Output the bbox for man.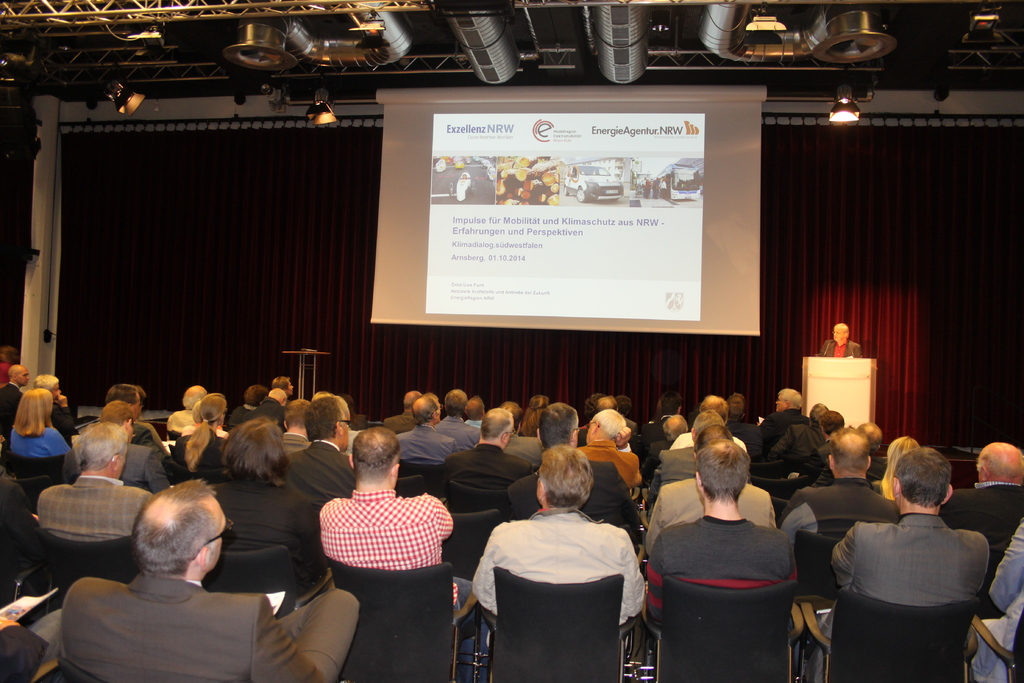
rect(657, 181, 668, 201).
